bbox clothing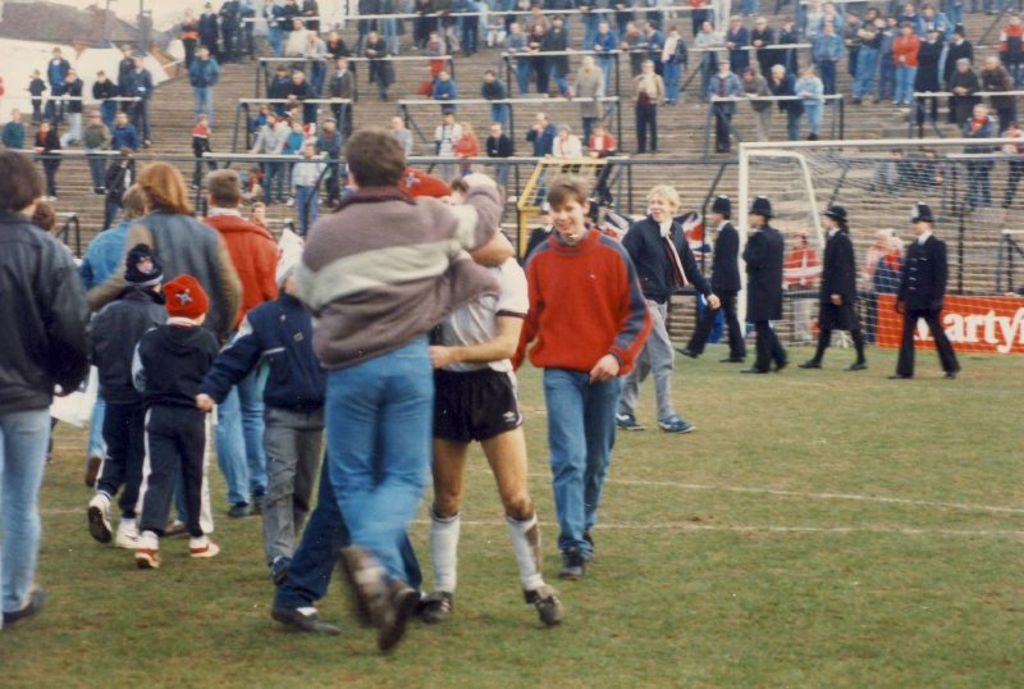
BBox(0, 205, 77, 608)
